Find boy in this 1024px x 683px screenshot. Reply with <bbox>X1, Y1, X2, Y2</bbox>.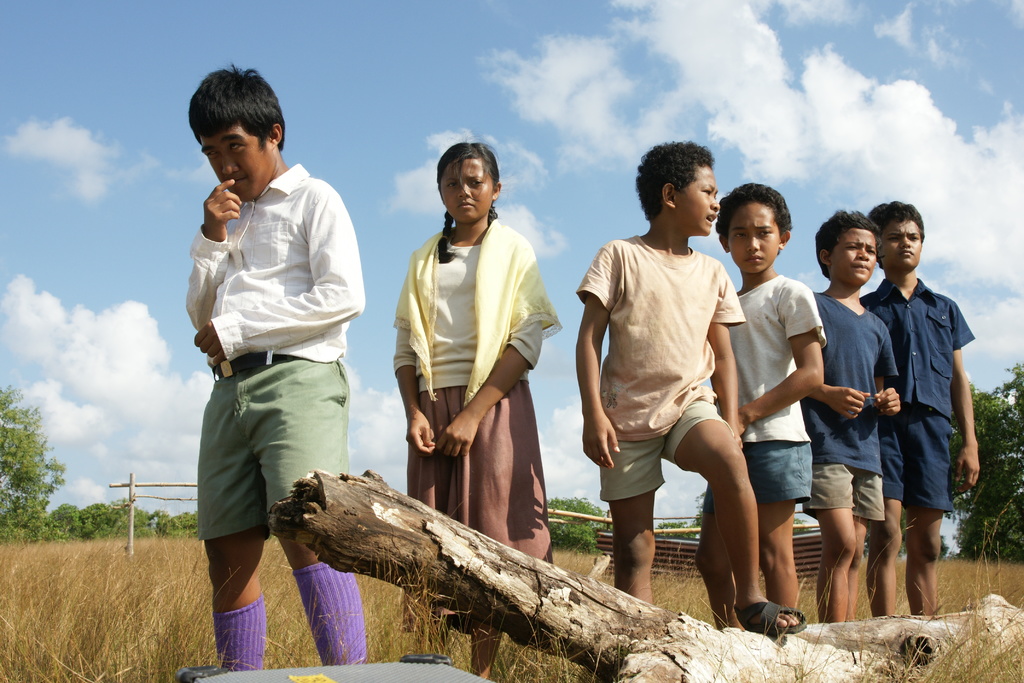
<bbox>696, 183, 829, 627</bbox>.
